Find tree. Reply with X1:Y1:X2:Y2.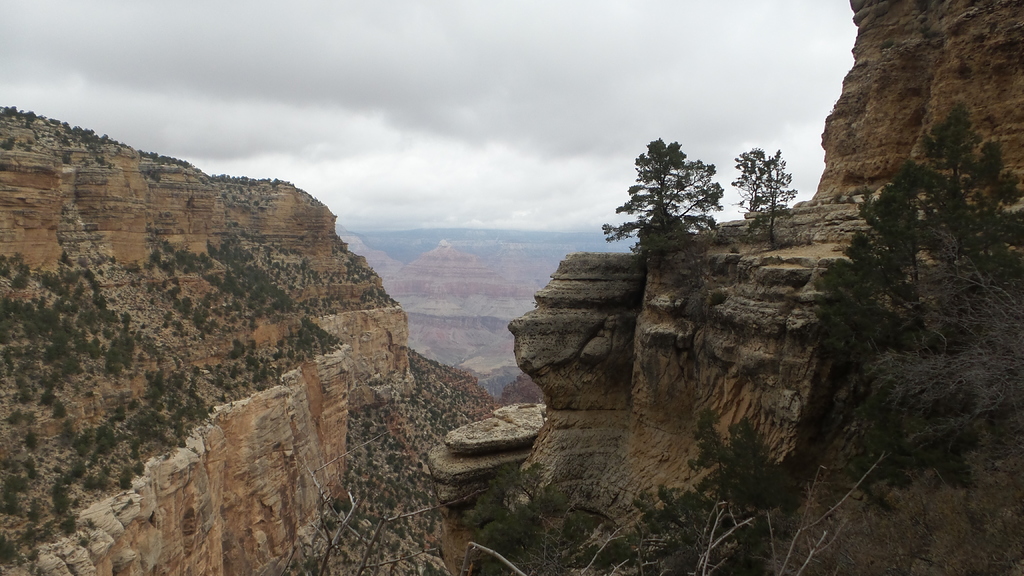
616:121:732:251.
